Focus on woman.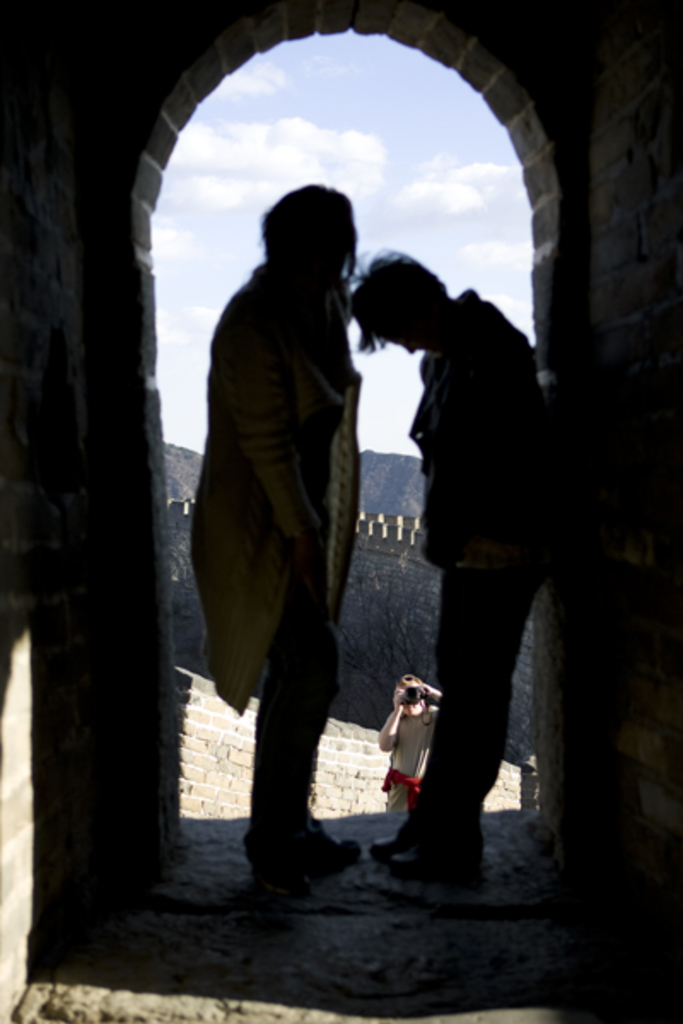
Focused at {"x1": 190, "y1": 242, "x2": 374, "y2": 887}.
